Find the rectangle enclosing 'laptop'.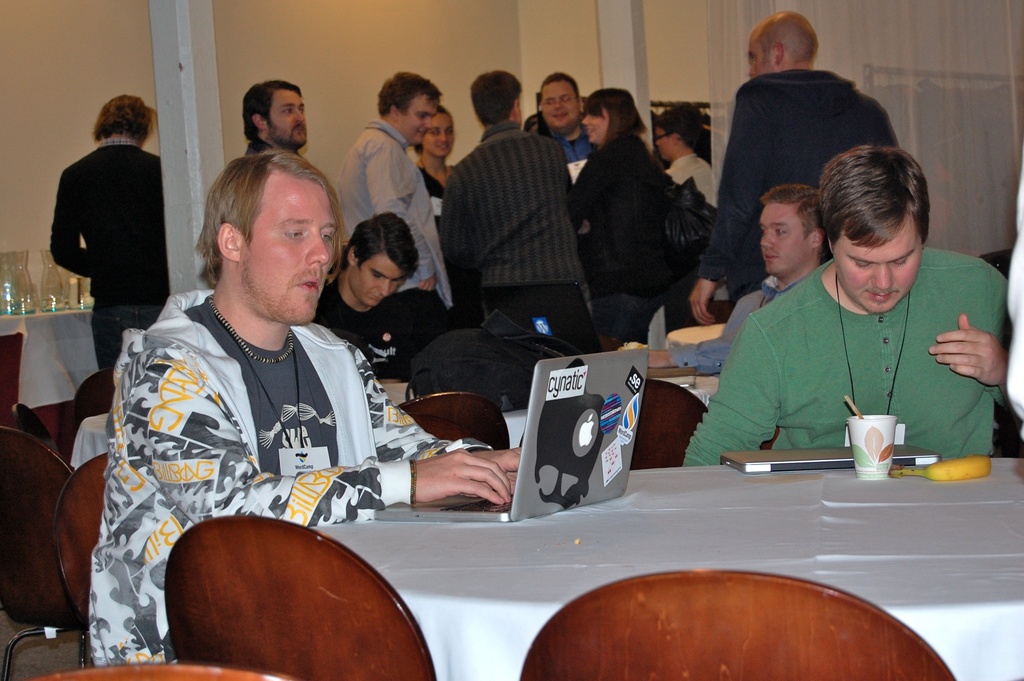
left=719, top=443, right=943, bottom=477.
